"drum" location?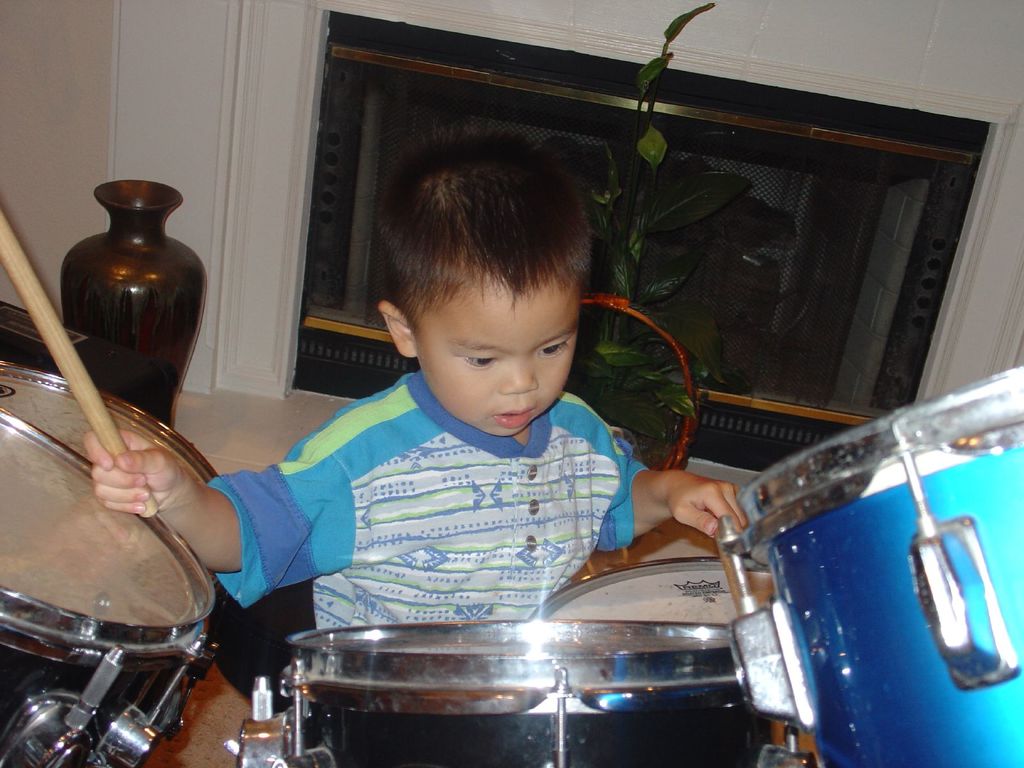
0, 399, 218, 767
